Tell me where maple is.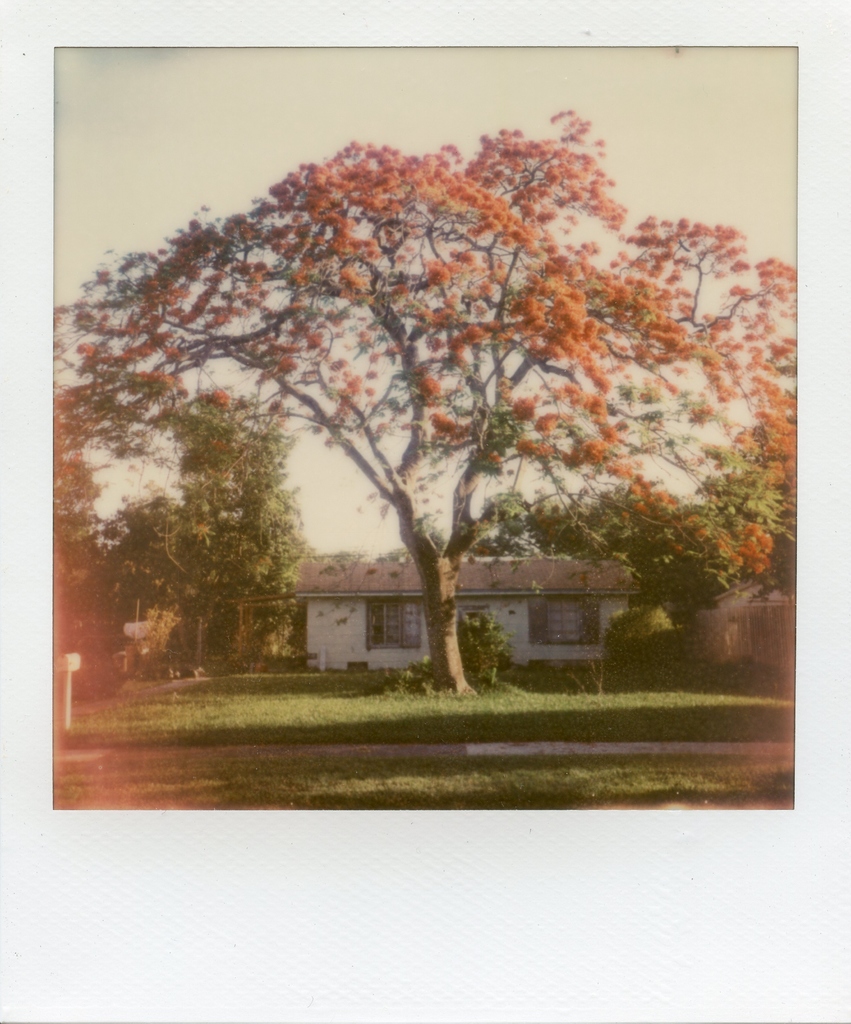
maple is at (101,397,327,664).
